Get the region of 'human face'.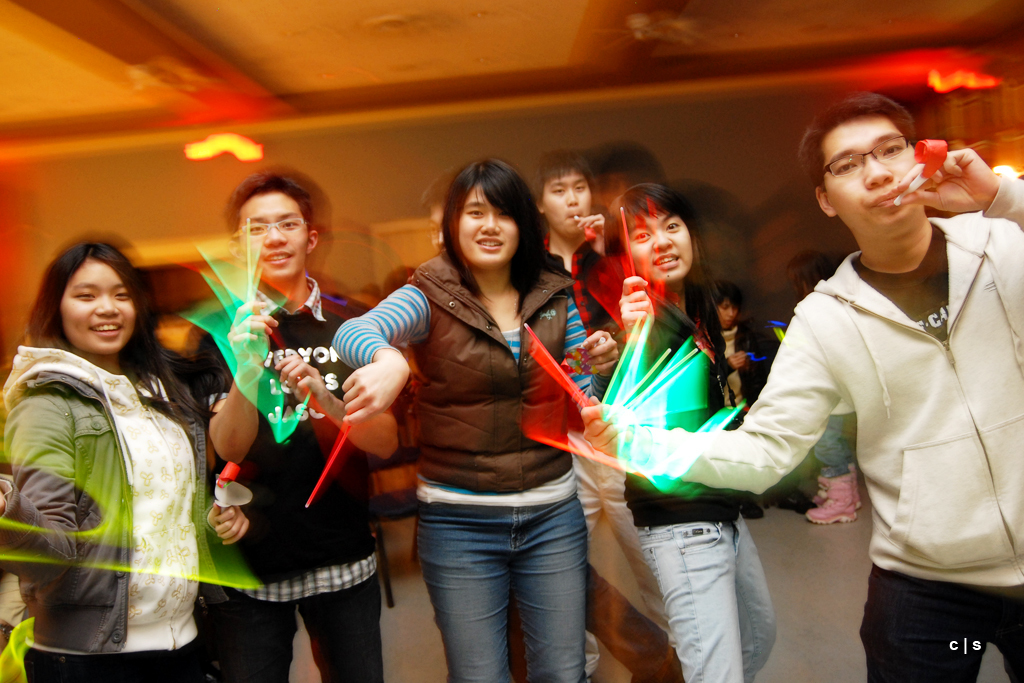
822 121 919 231.
